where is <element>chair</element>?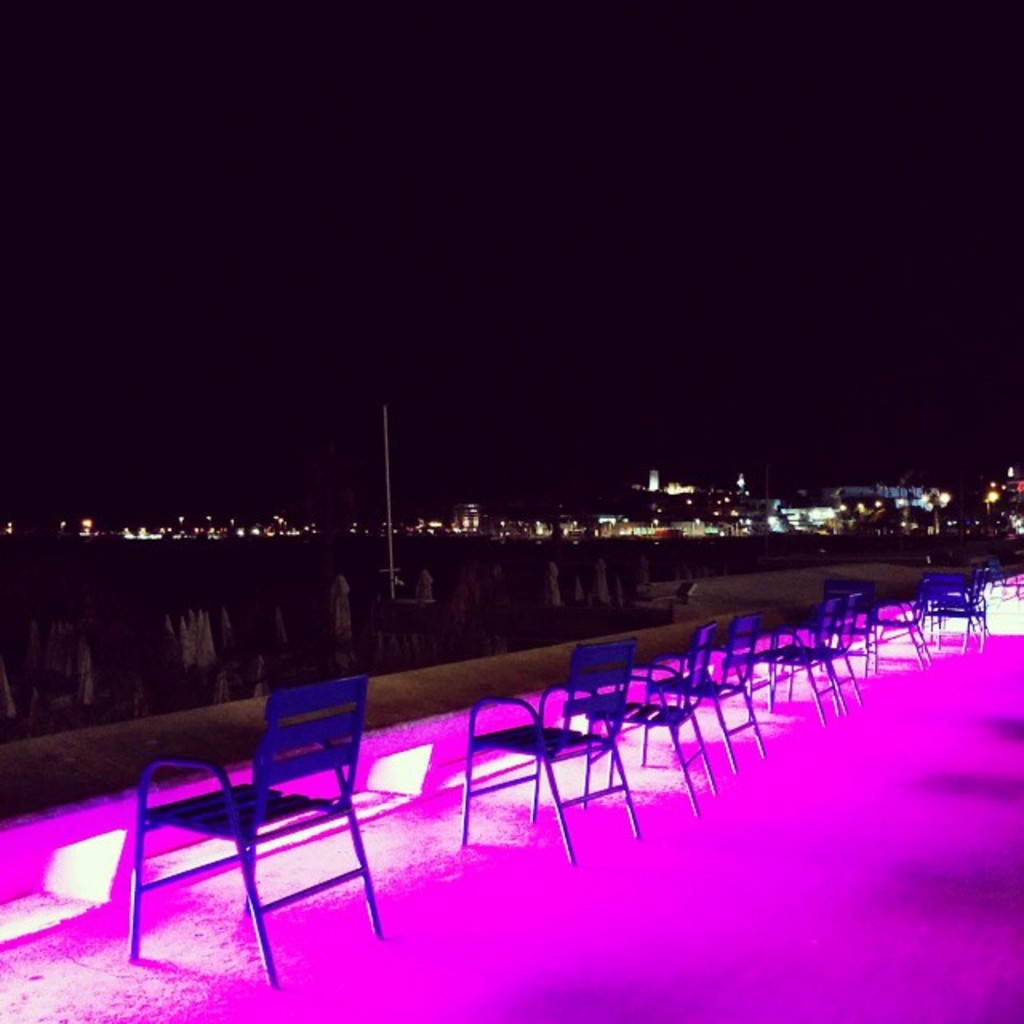
<region>586, 624, 720, 814</region>.
